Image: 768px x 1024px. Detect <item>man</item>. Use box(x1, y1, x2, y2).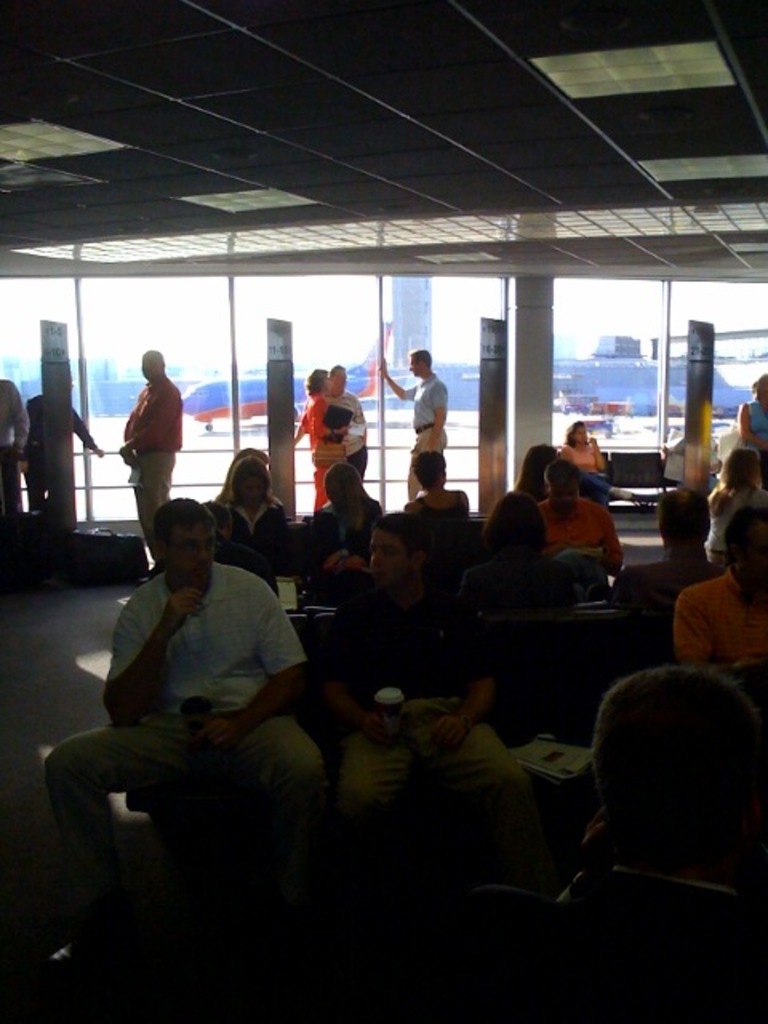
box(603, 486, 722, 614).
